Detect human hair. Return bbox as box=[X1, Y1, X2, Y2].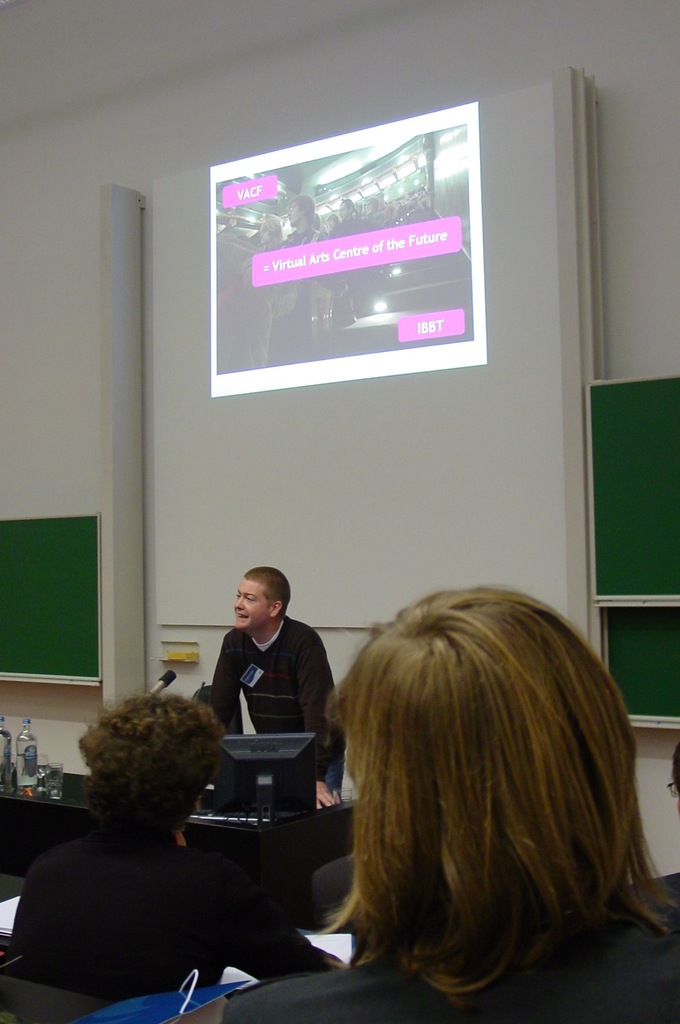
box=[242, 564, 291, 617].
